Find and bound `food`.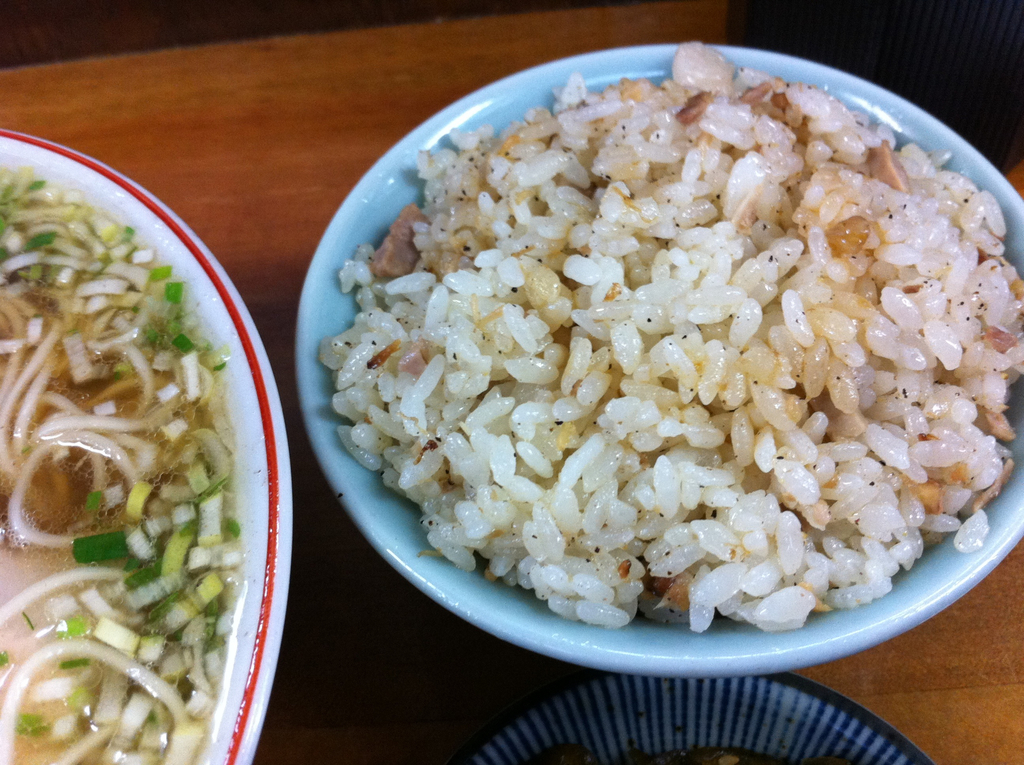
Bound: detection(310, 0, 1023, 659).
